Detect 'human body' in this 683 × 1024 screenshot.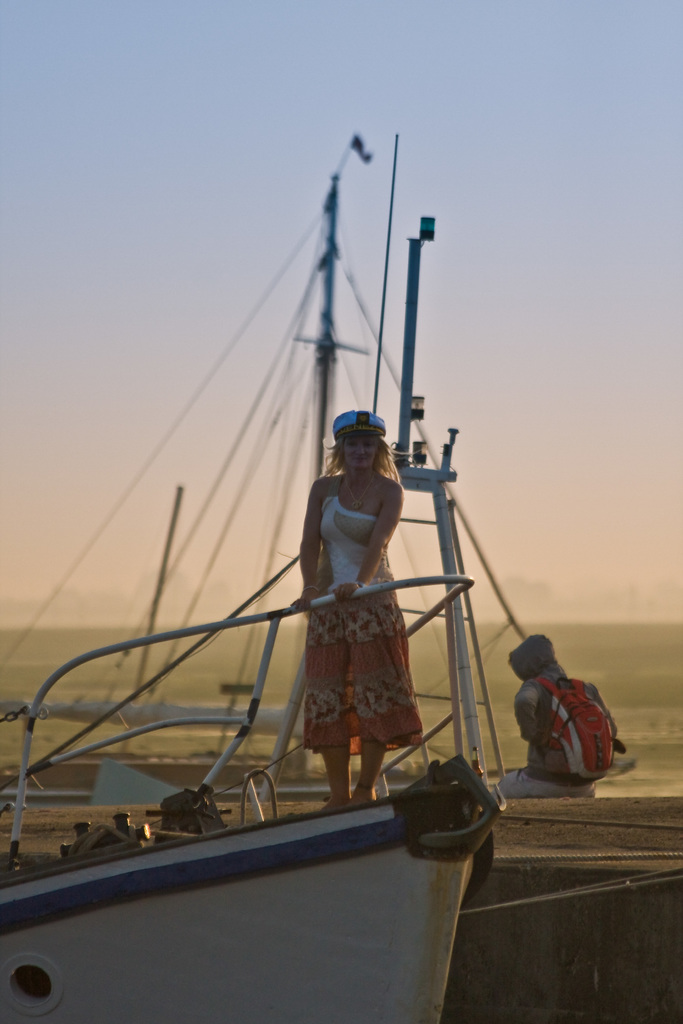
Detection: <region>289, 405, 427, 806</region>.
